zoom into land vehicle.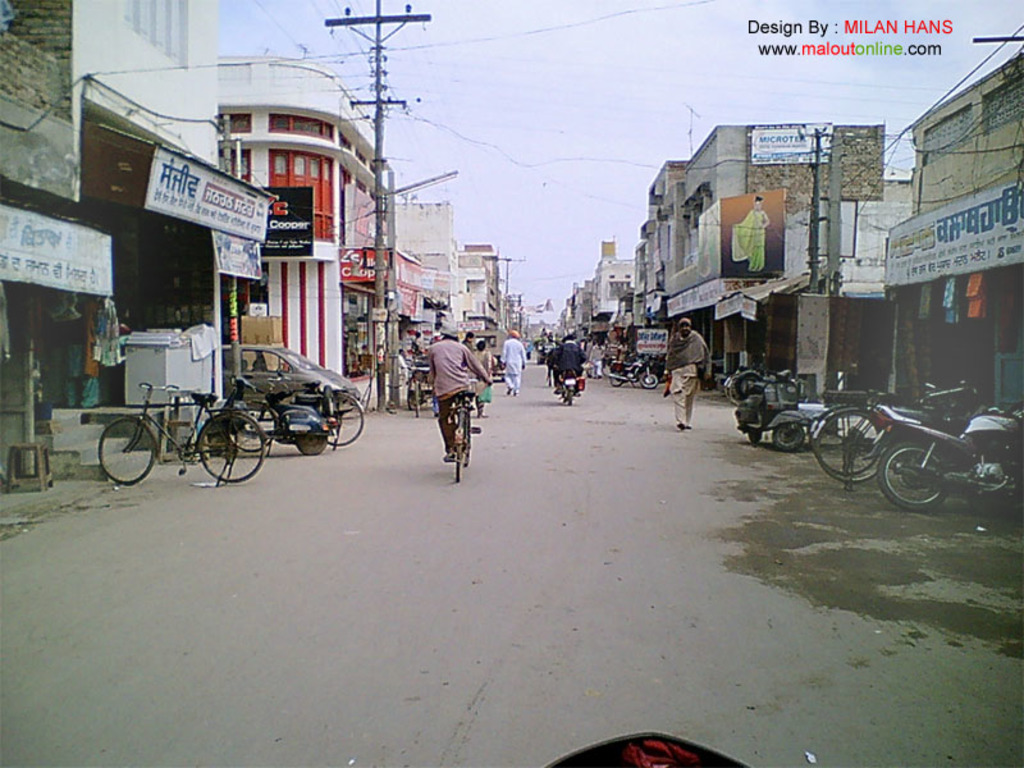
Zoom target: <box>805,384,980,489</box>.
